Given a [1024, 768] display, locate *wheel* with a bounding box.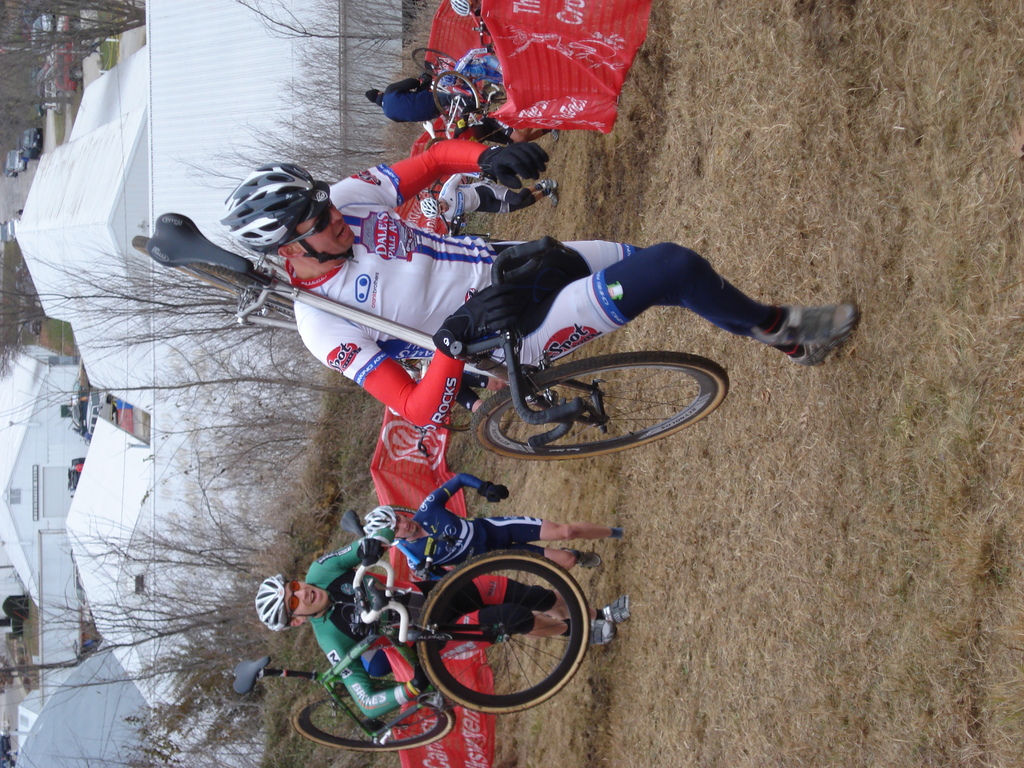
Located: (472, 356, 724, 459).
